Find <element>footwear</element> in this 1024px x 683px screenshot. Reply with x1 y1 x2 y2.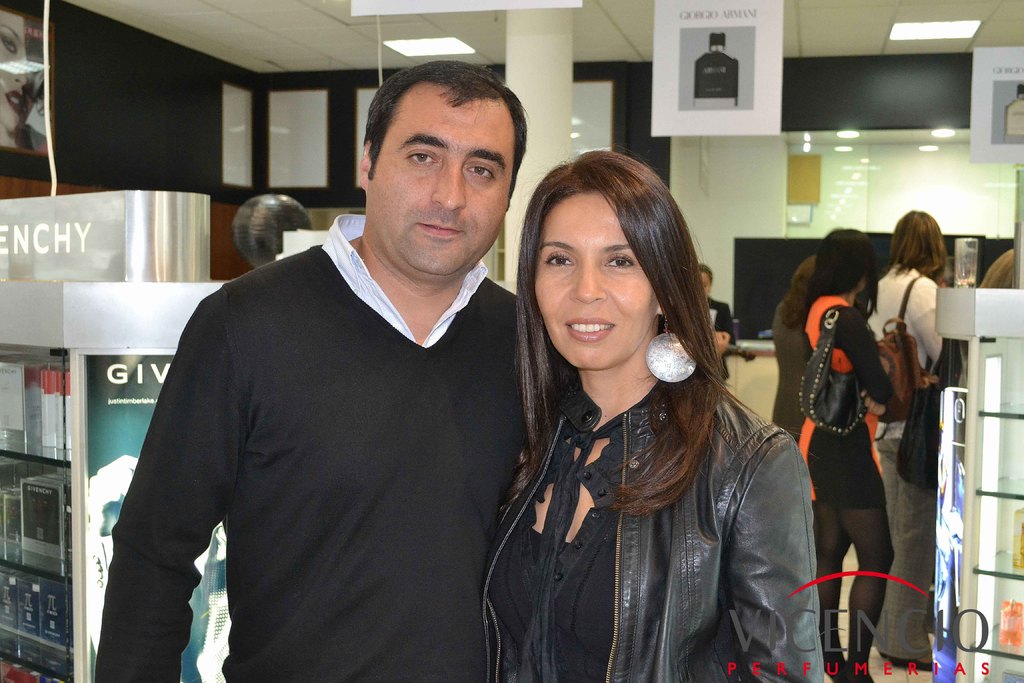
819 639 847 682.
